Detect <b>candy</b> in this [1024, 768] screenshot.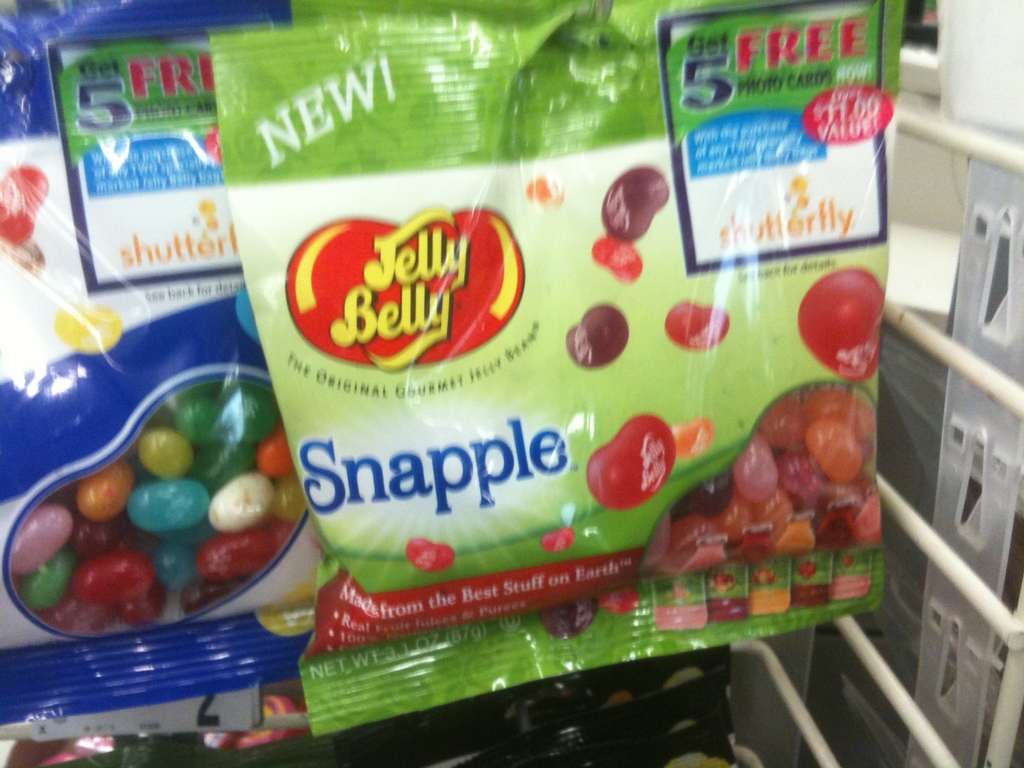
Detection: 601:164:671:240.
